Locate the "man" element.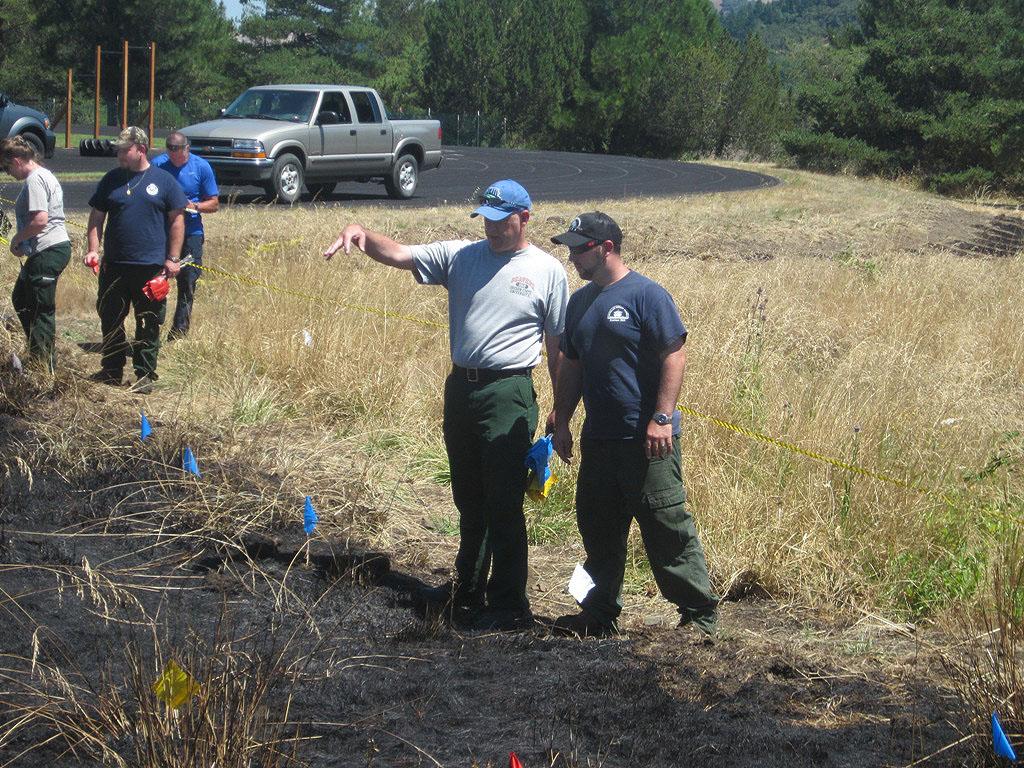
Element bbox: <box>318,177,589,634</box>.
